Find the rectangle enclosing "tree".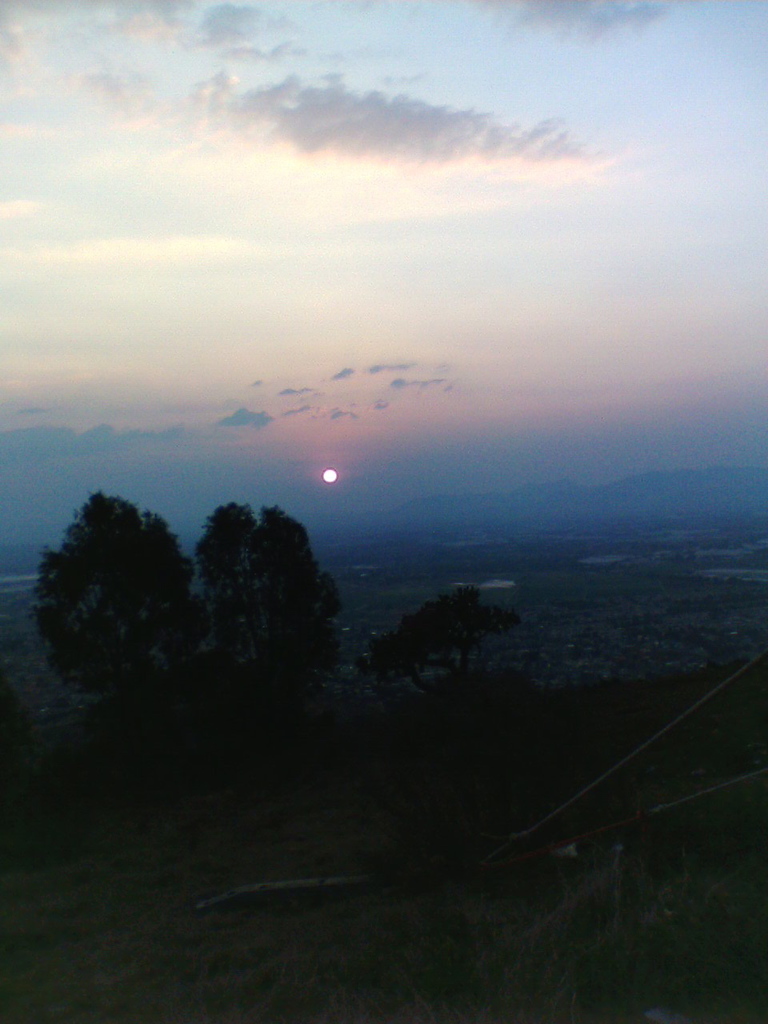
37:489:212:692.
